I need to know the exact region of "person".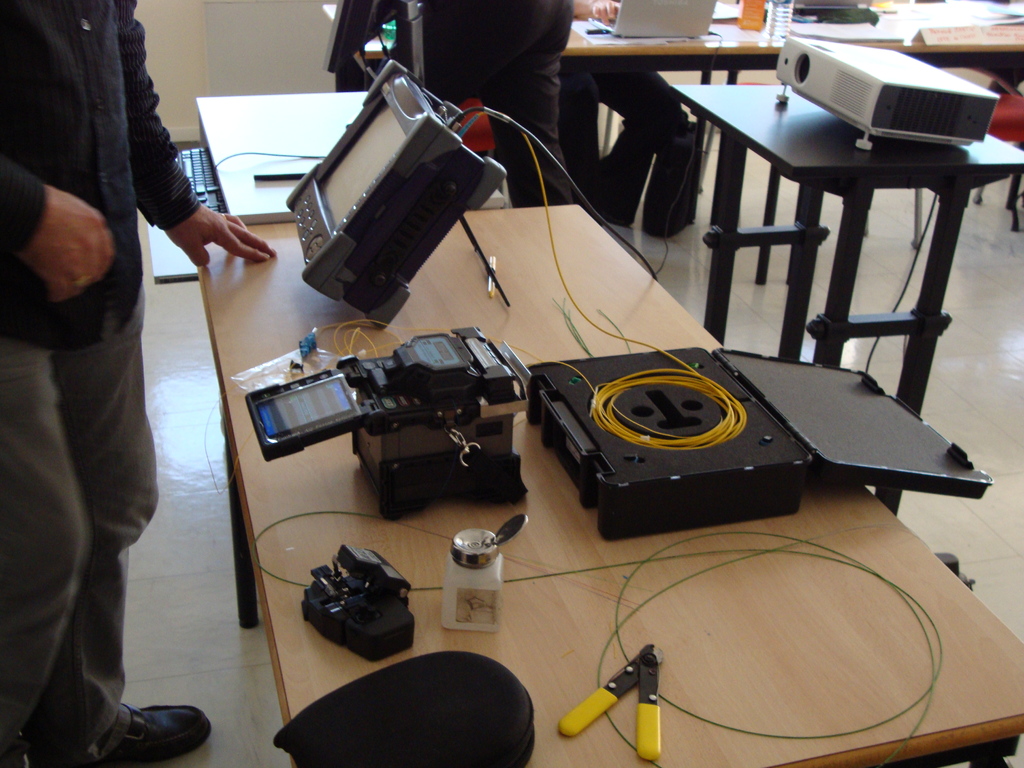
Region: 0 2 270 767.
